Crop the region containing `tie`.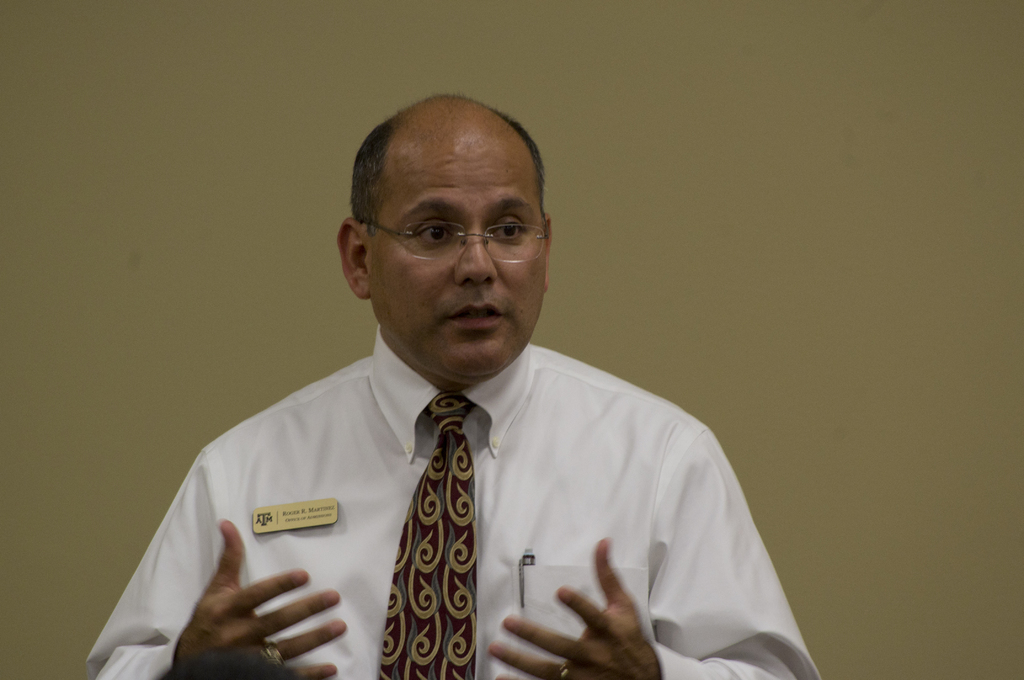
Crop region: region(374, 389, 479, 679).
